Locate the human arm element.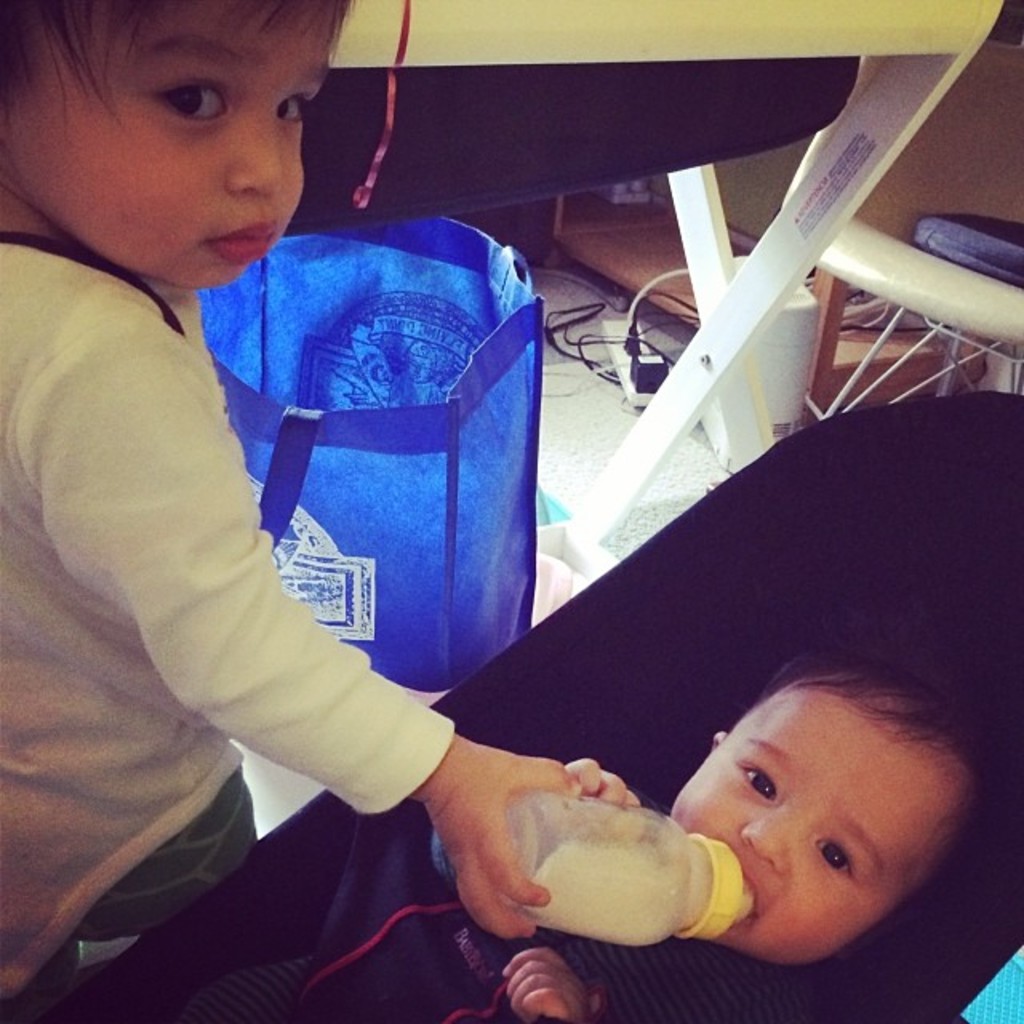
Element bbox: box=[506, 947, 595, 1022].
